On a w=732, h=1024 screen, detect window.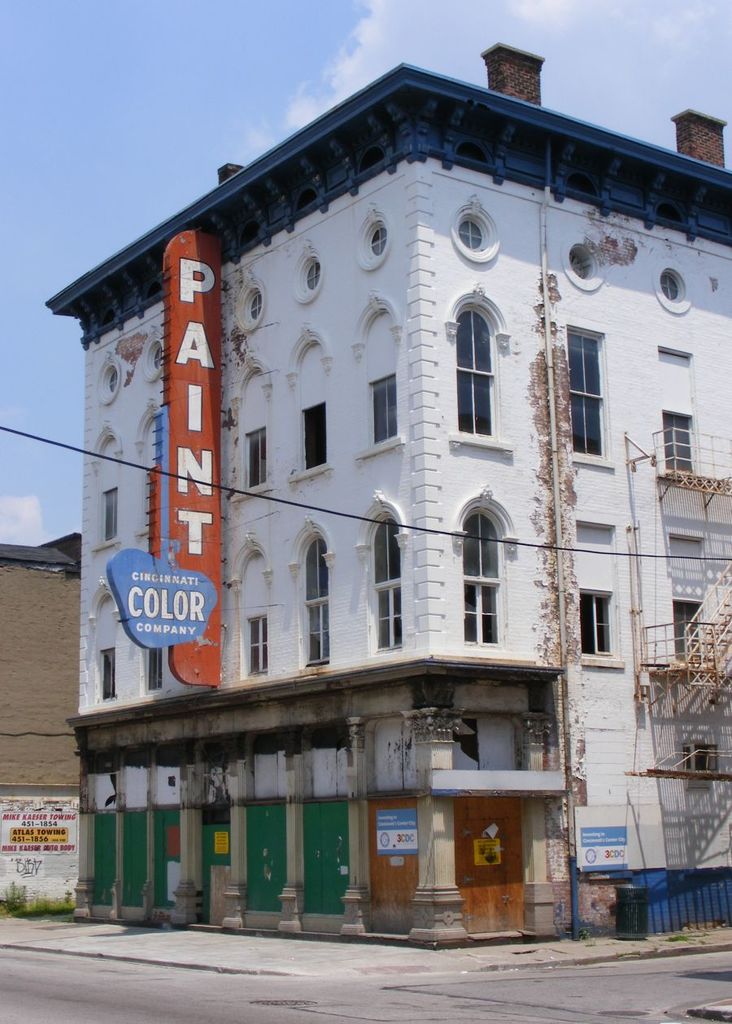
left=80, top=576, right=127, bottom=697.
